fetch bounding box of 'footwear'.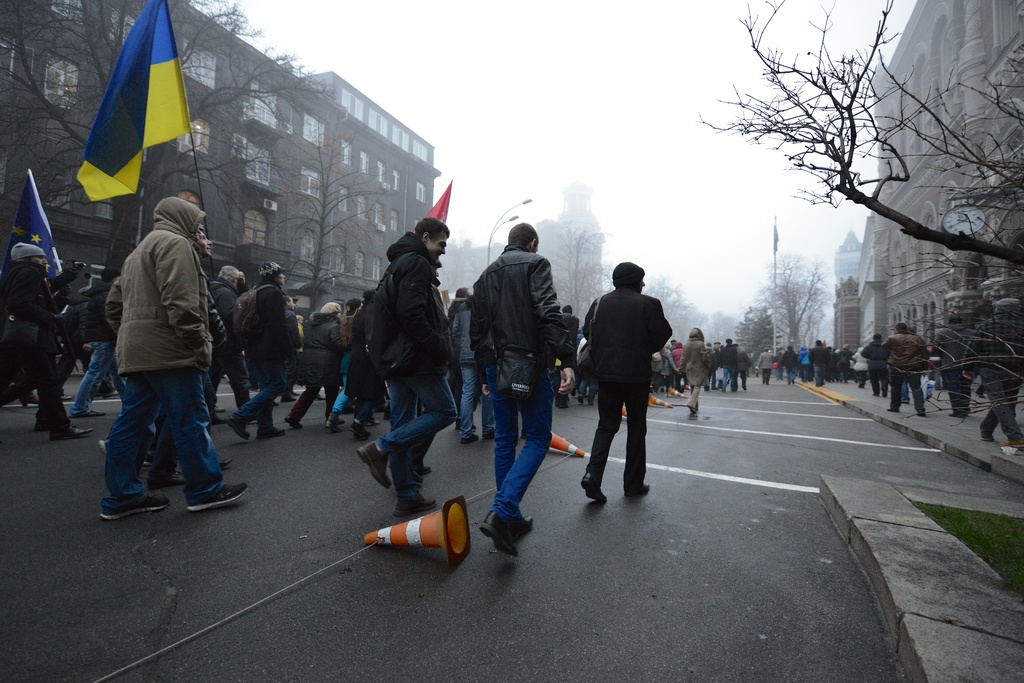
Bbox: x1=623, y1=482, x2=652, y2=494.
